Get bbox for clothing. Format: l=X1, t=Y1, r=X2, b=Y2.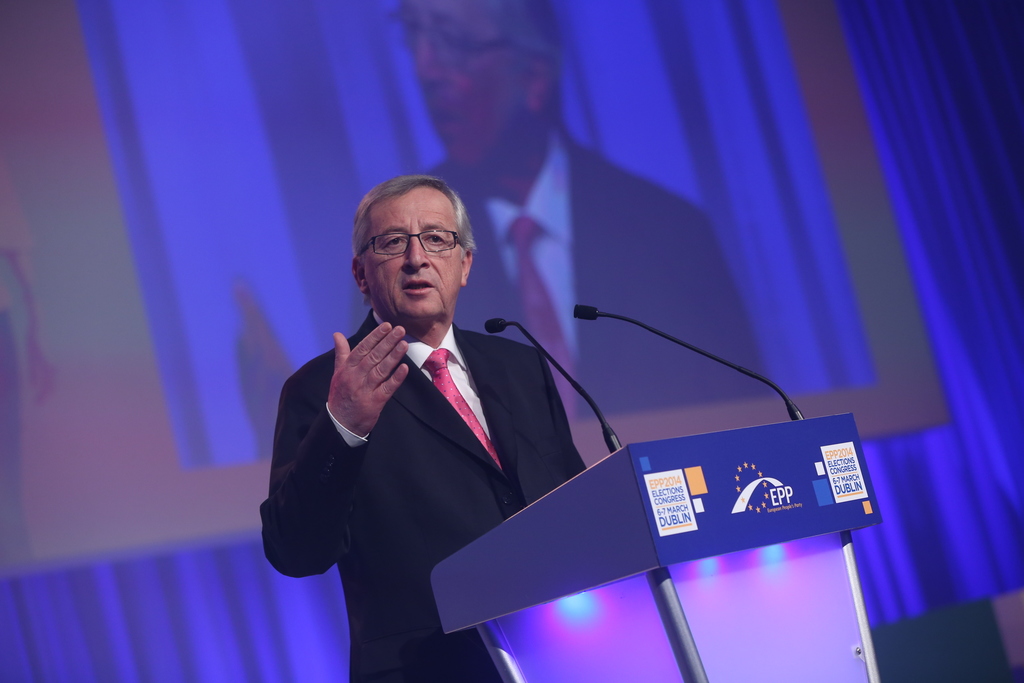
l=278, t=245, r=630, b=661.
